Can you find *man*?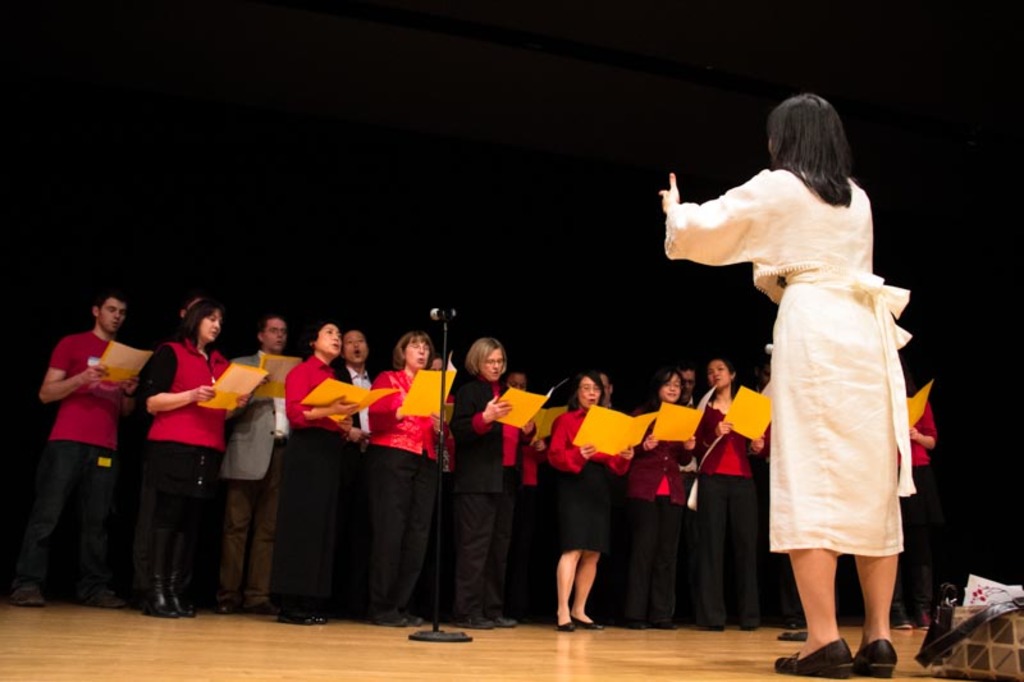
Yes, bounding box: pyautogui.locateOnScreen(216, 308, 308, 614).
